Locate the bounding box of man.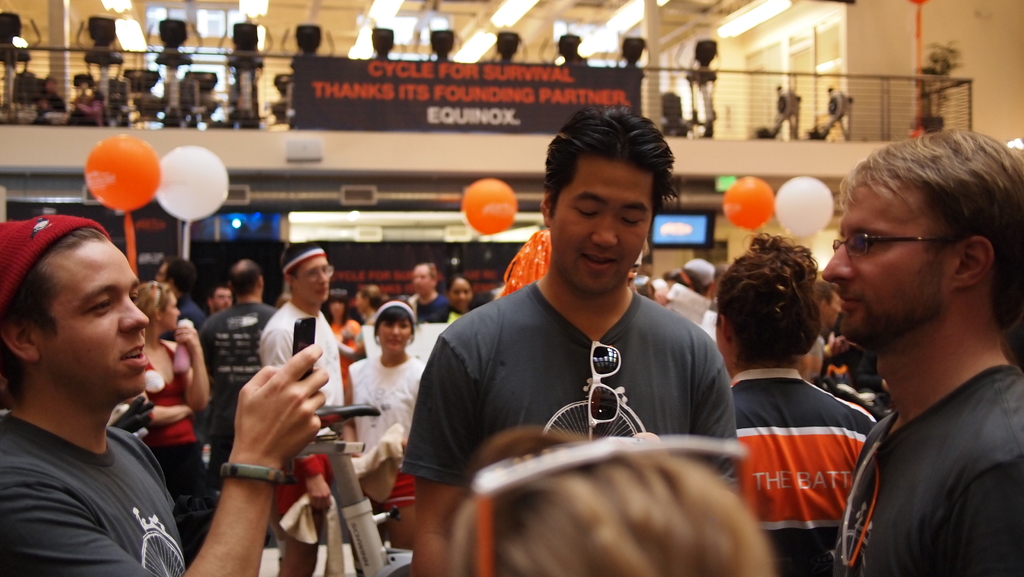
Bounding box: l=408, t=107, r=741, b=576.
